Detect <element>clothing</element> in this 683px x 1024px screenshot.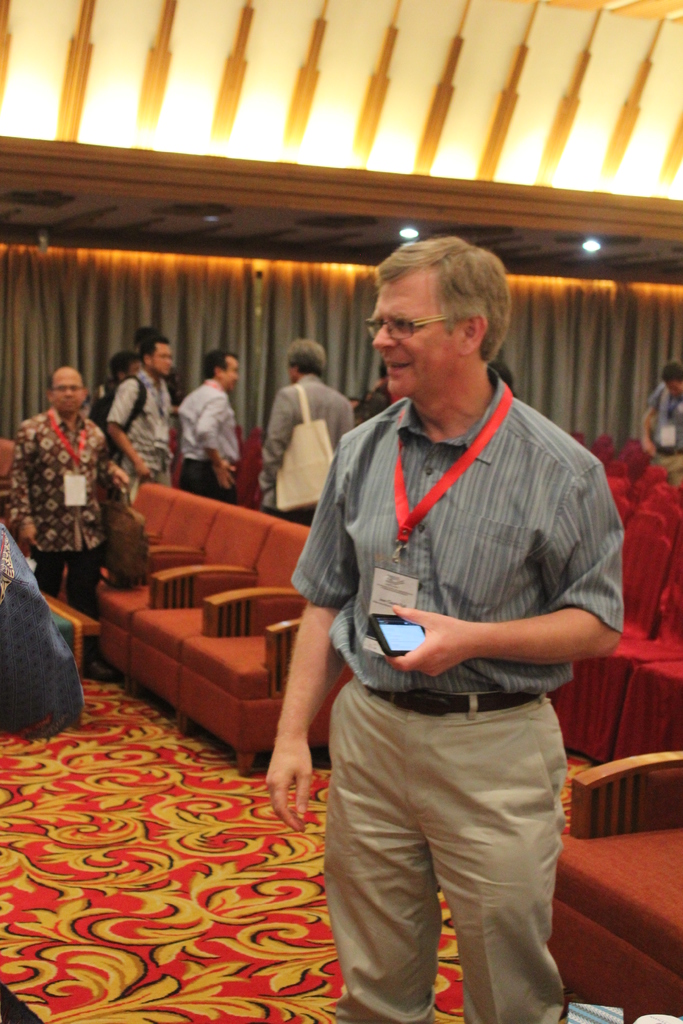
Detection: [156, 366, 184, 408].
